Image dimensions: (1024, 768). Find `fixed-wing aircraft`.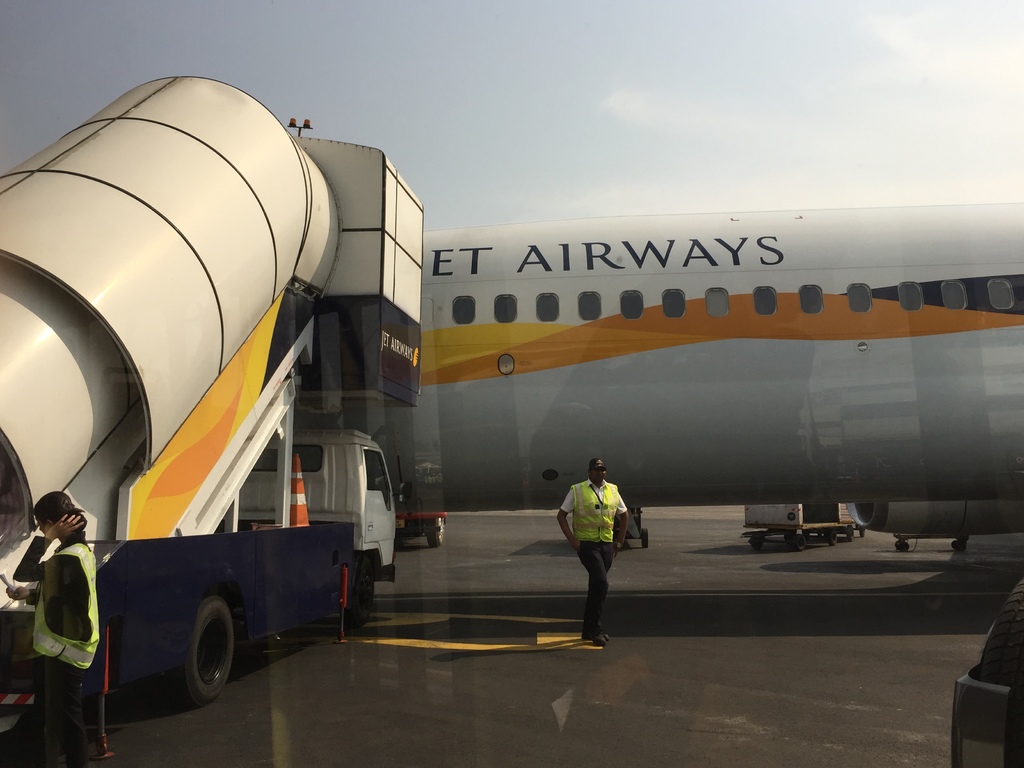
292/193/1023/550.
